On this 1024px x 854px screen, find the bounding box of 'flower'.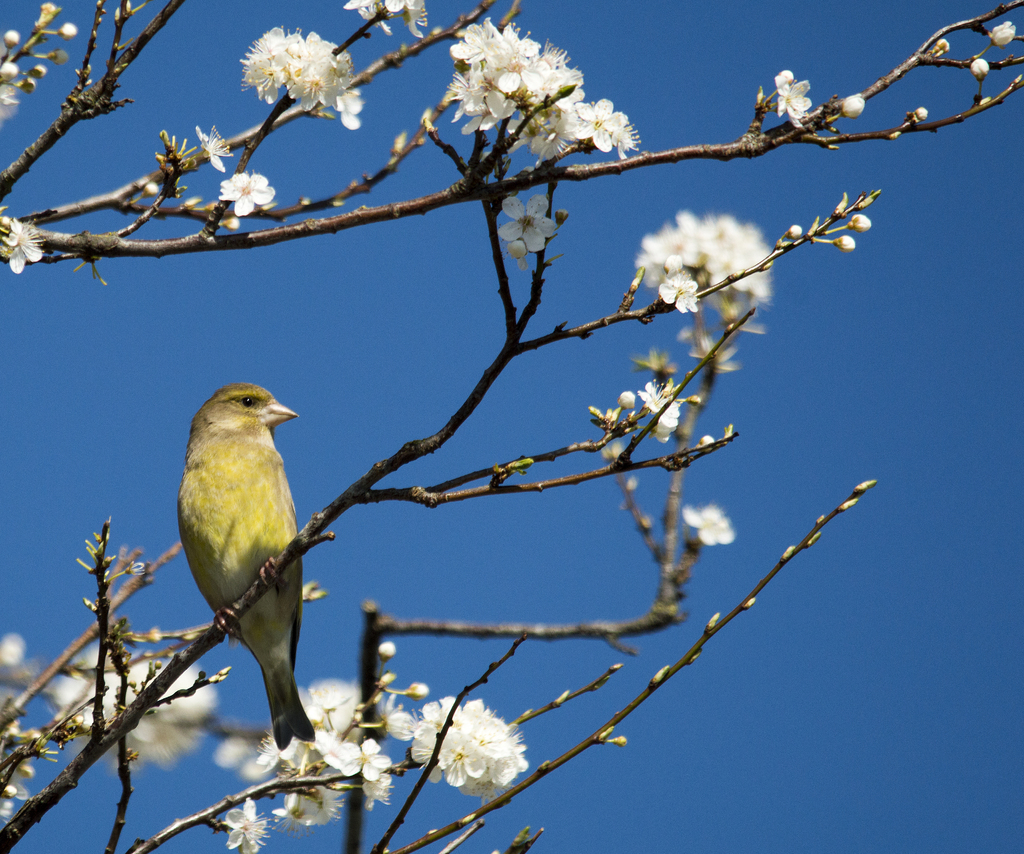
Bounding box: left=639, top=381, right=668, bottom=414.
